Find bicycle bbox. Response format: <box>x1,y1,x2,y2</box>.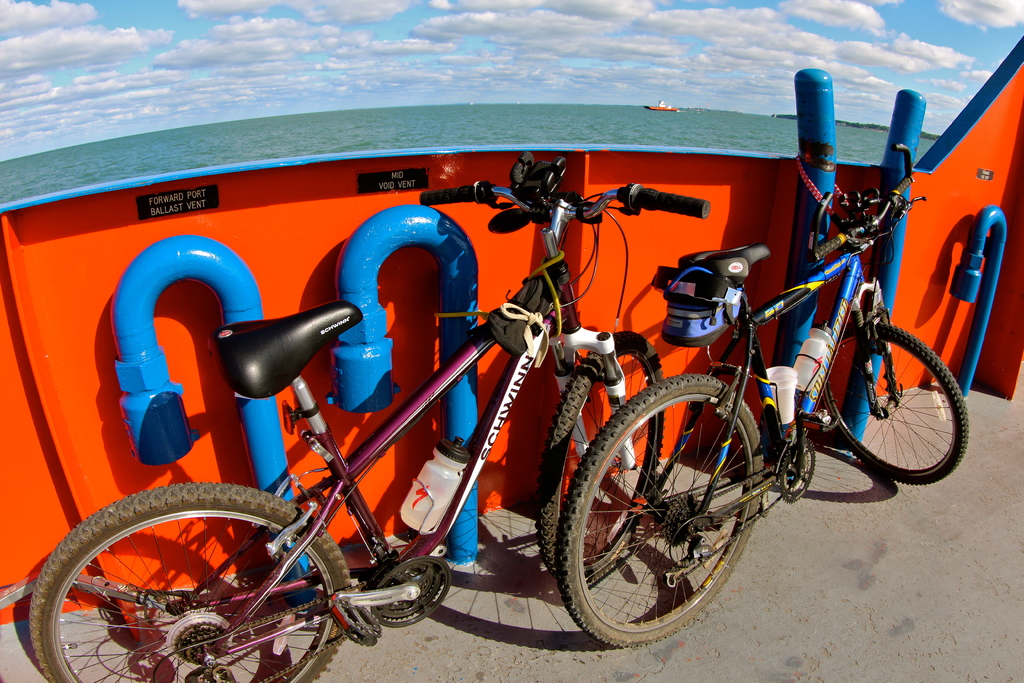
<box>24,152,666,682</box>.
